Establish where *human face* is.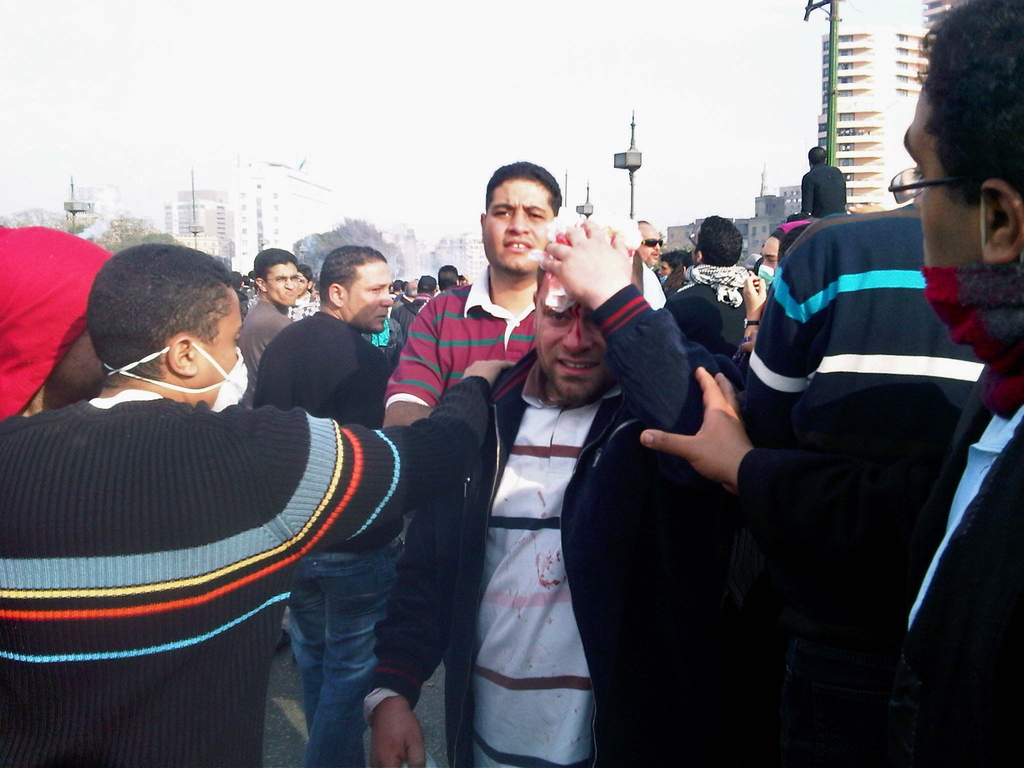
Established at x1=264, y1=258, x2=298, y2=305.
